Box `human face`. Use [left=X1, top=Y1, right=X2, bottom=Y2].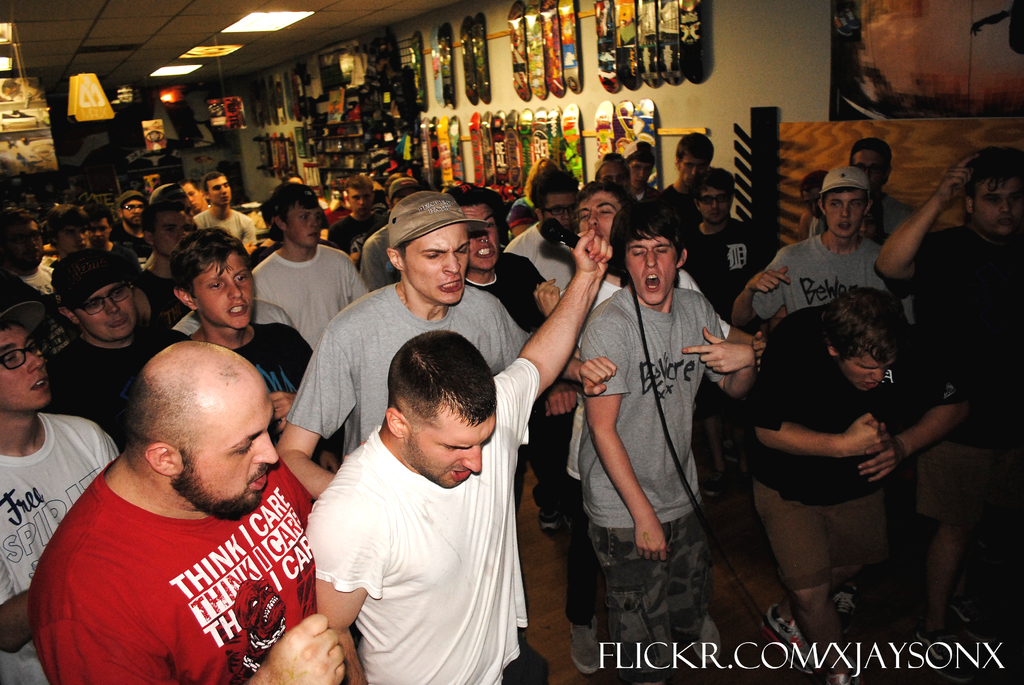
[left=54, top=221, right=88, bottom=252].
